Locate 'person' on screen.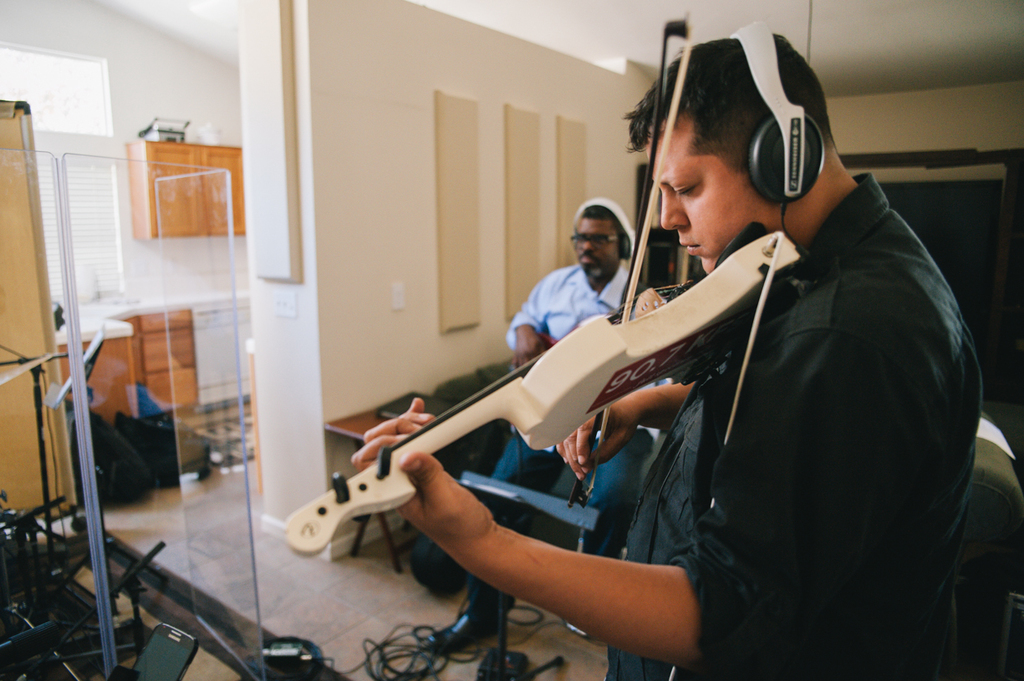
On screen at select_region(351, 23, 984, 680).
